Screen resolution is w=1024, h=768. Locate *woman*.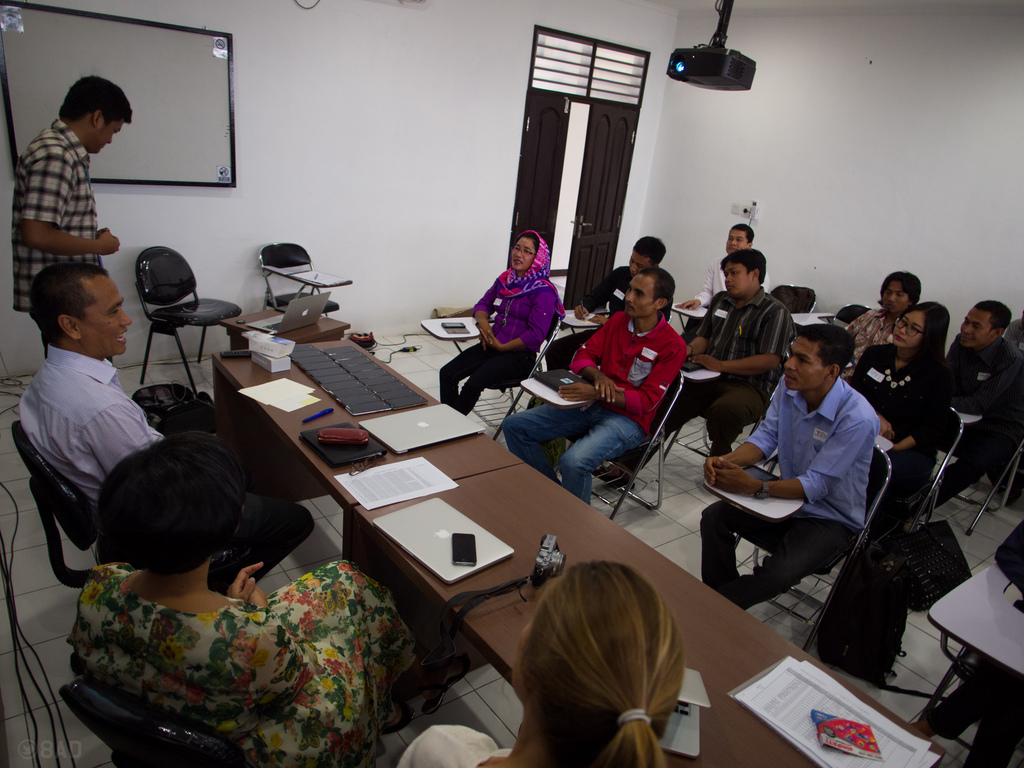
select_region(851, 305, 951, 515).
